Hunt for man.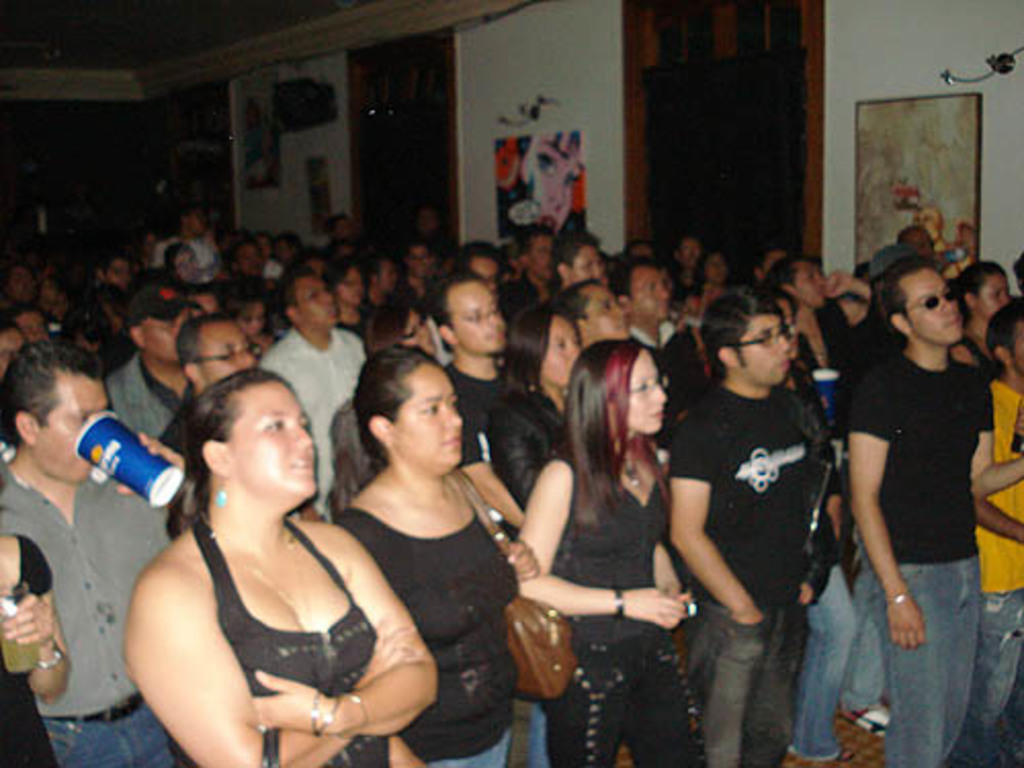
Hunted down at [559,276,631,340].
